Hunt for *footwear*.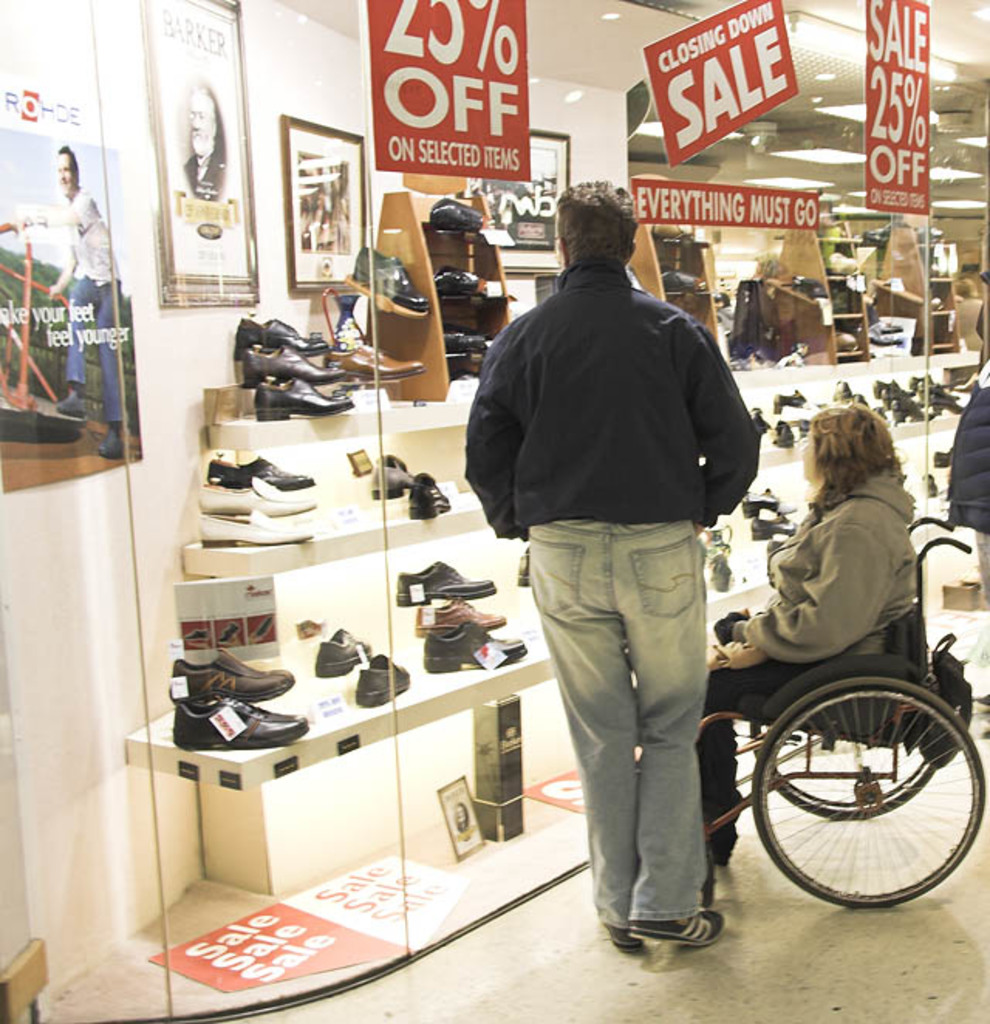
Hunted down at 410 599 509 637.
